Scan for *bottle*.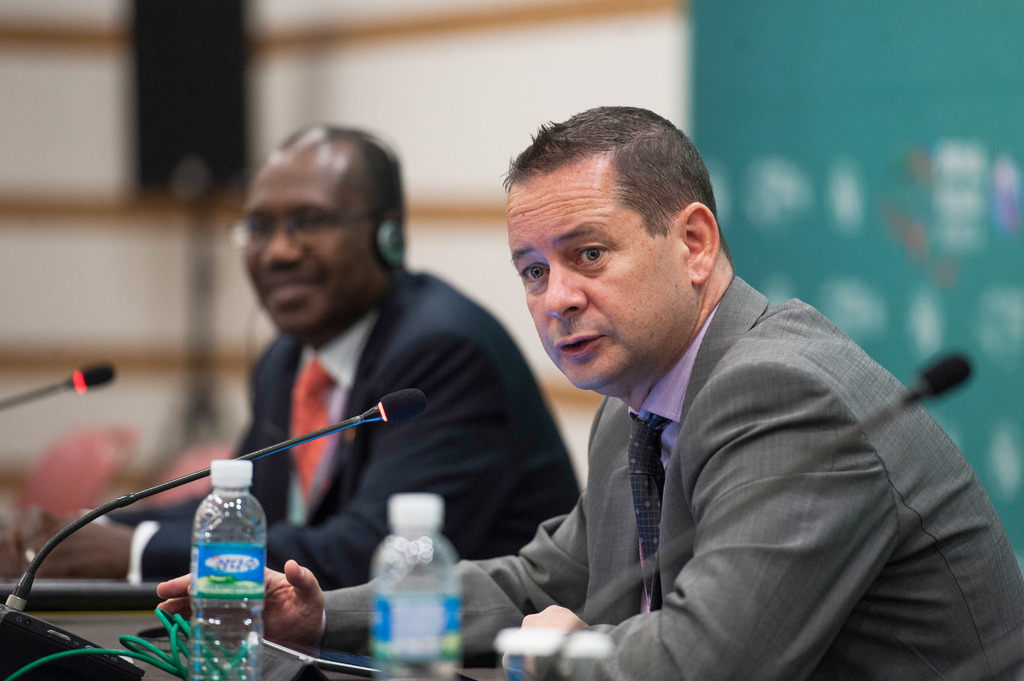
Scan result: <box>371,493,463,680</box>.
